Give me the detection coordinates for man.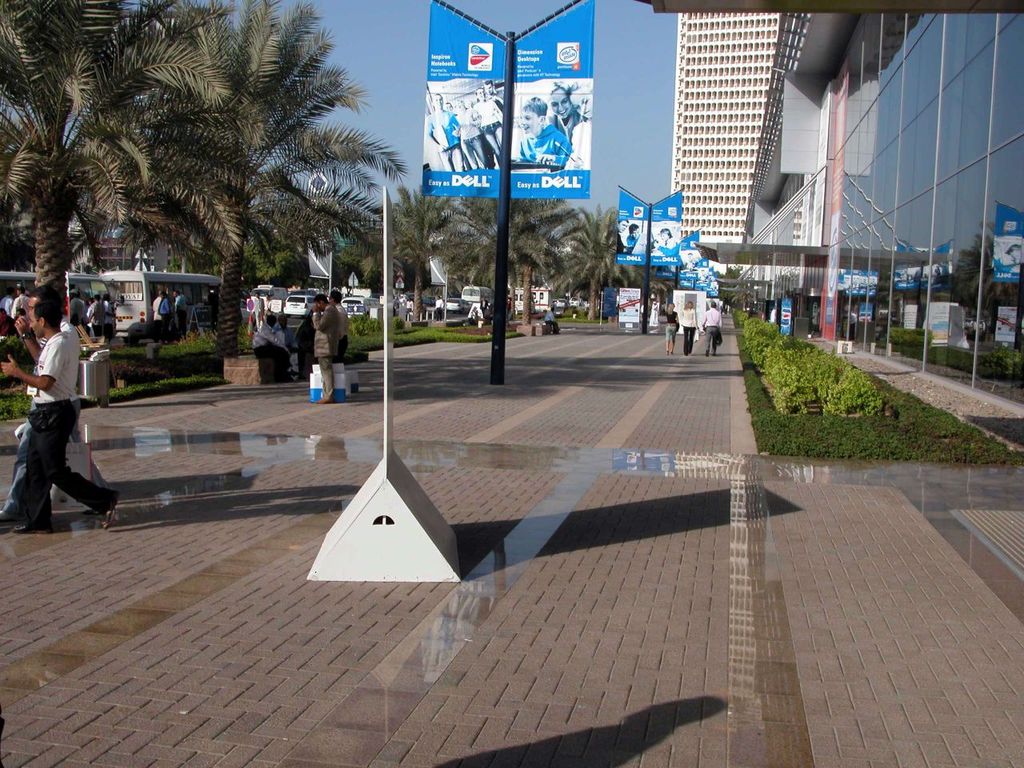
BBox(262, 290, 274, 314).
